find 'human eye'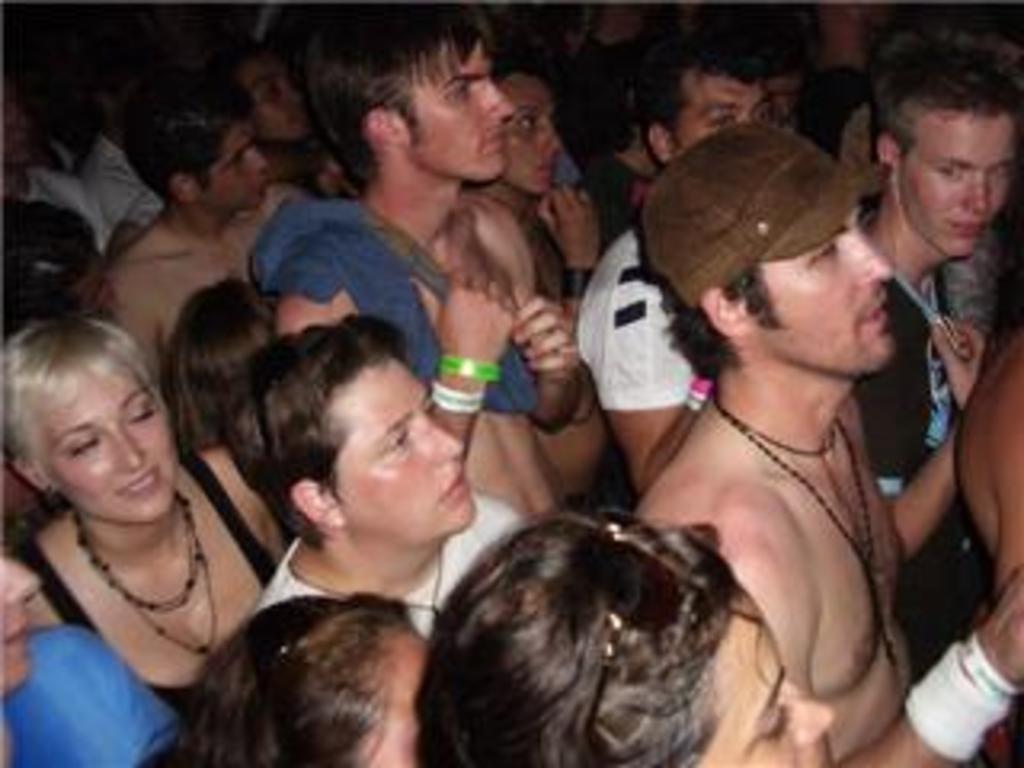
{"left": 810, "top": 243, "right": 835, "bottom": 262}
